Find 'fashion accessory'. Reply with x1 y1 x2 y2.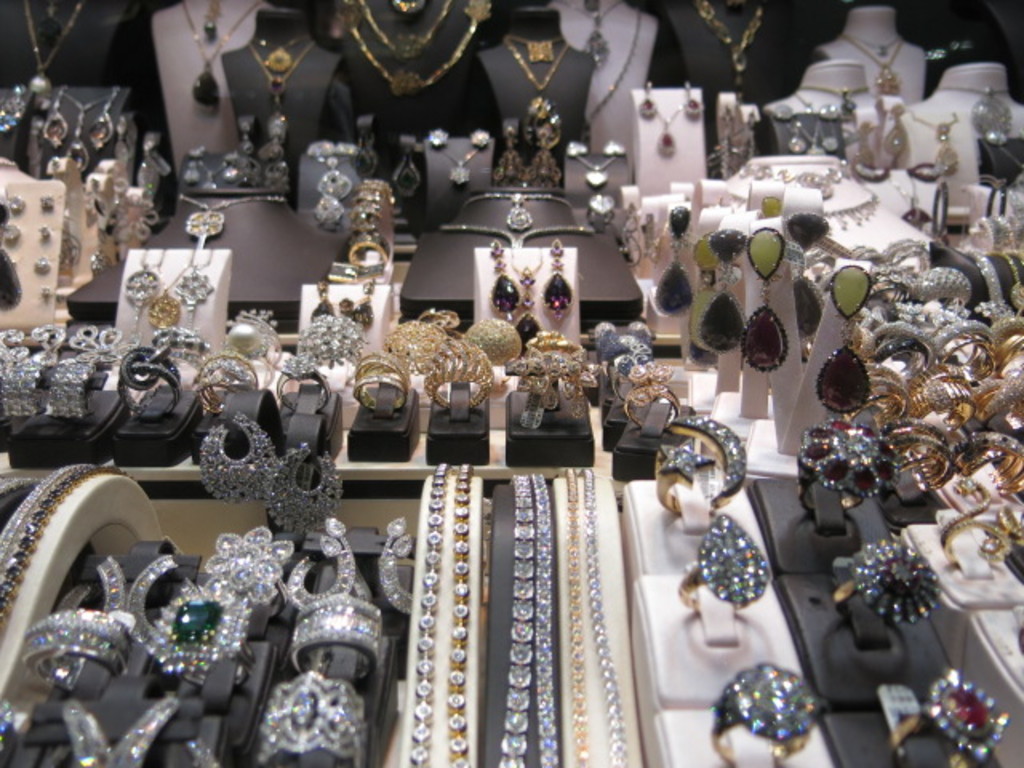
685 229 722 352.
